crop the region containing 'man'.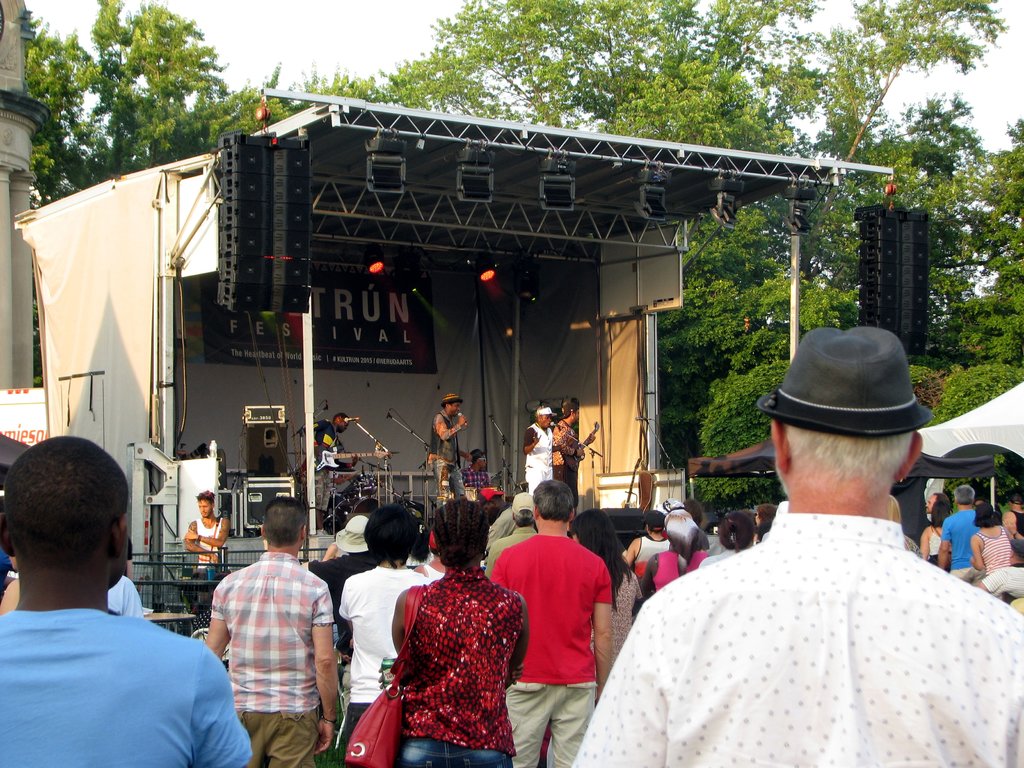
Crop region: 931,482,984,575.
